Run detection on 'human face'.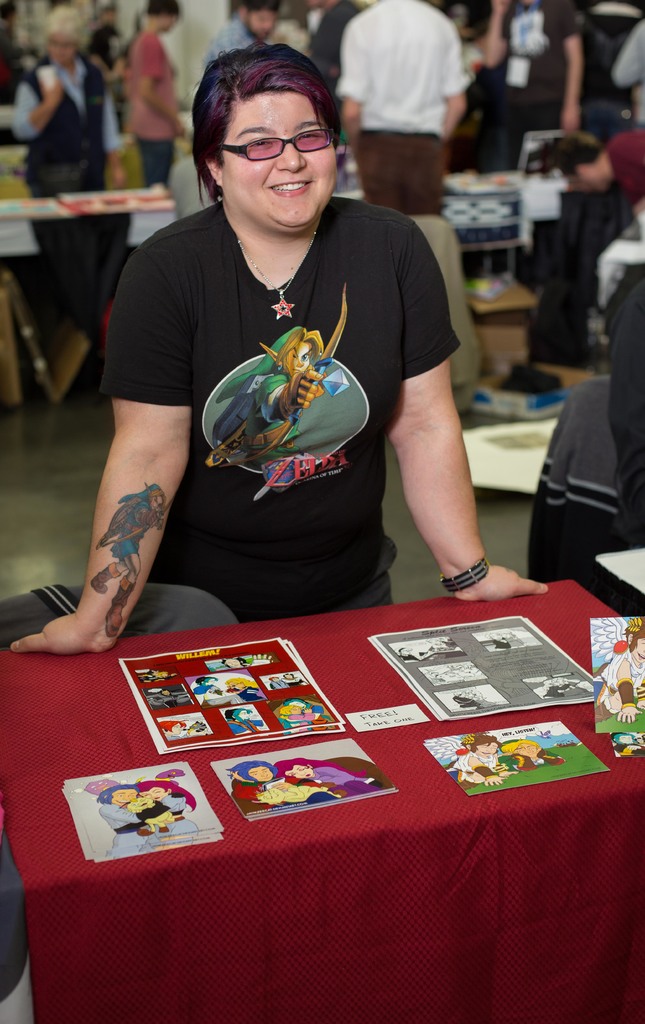
Result: l=634, t=638, r=644, b=661.
